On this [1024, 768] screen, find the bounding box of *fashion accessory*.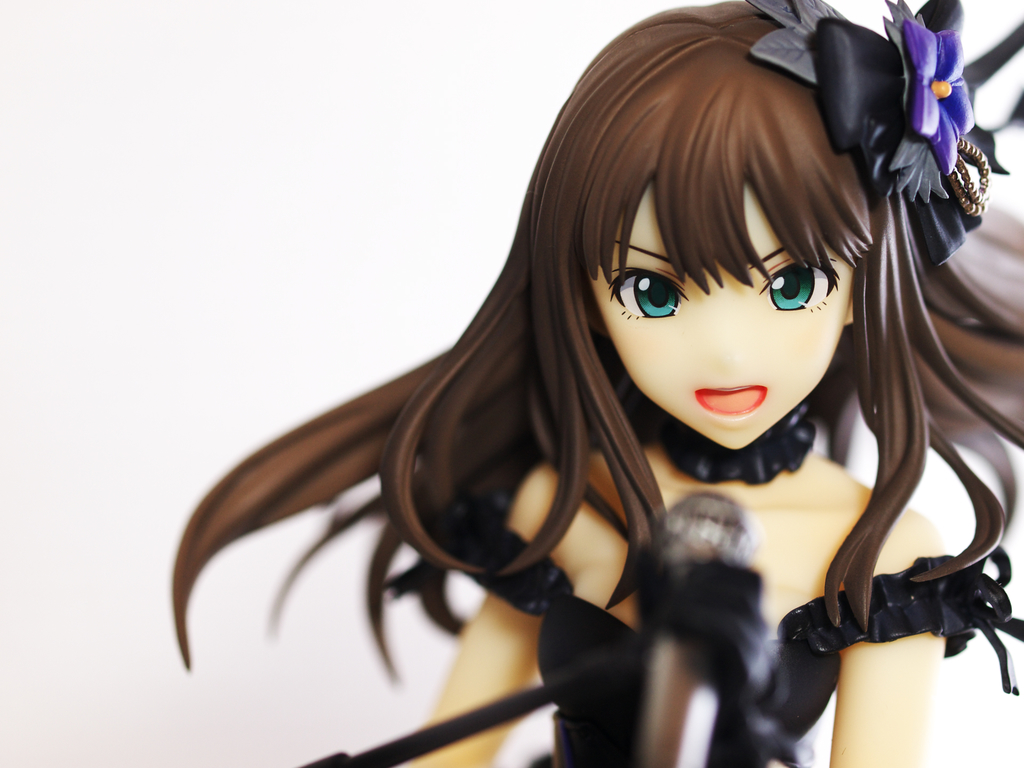
Bounding box: {"left": 628, "top": 387, "right": 818, "bottom": 487}.
